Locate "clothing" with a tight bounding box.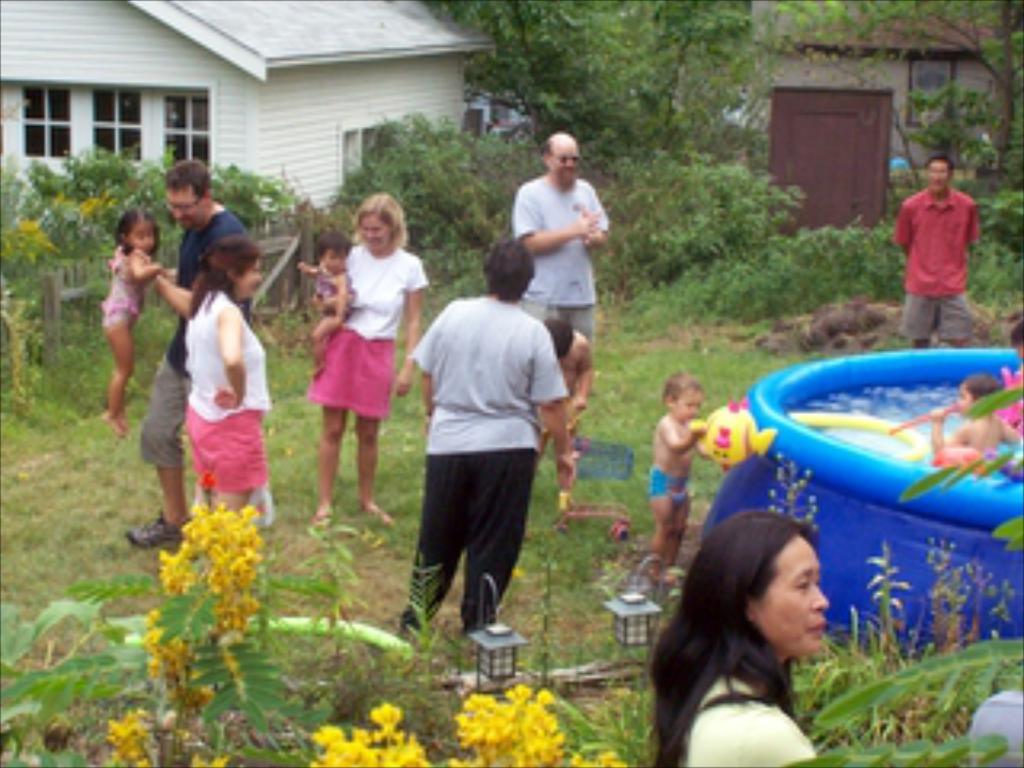
(left=301, top=259, right=362, bottom=310).
